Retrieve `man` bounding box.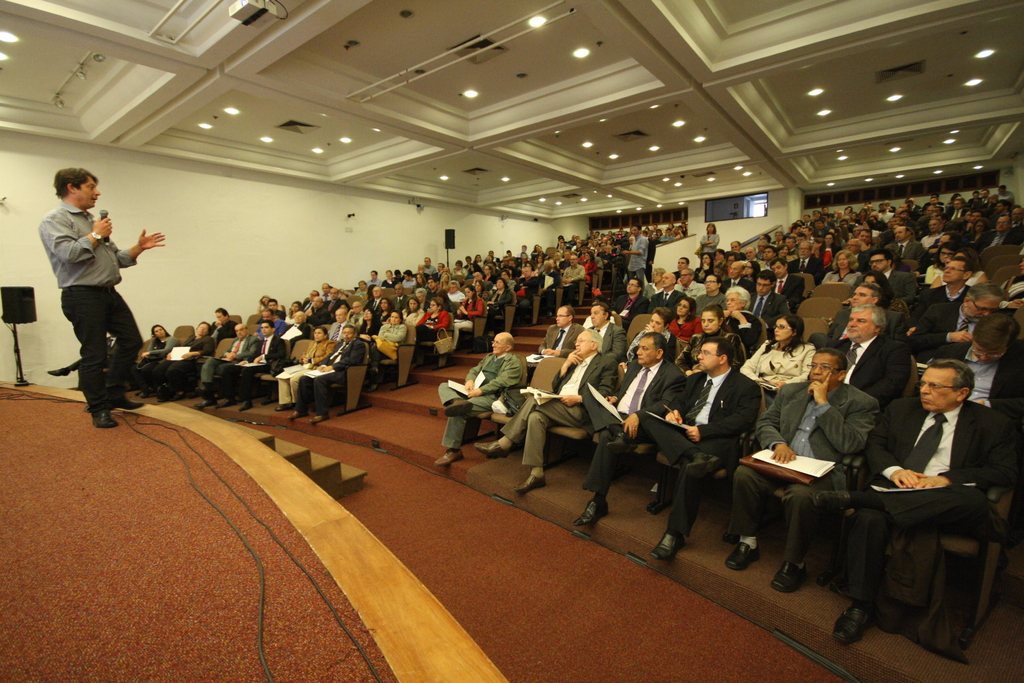
Bounding box: x1=399 y1=268 x2=415 y2=290.
